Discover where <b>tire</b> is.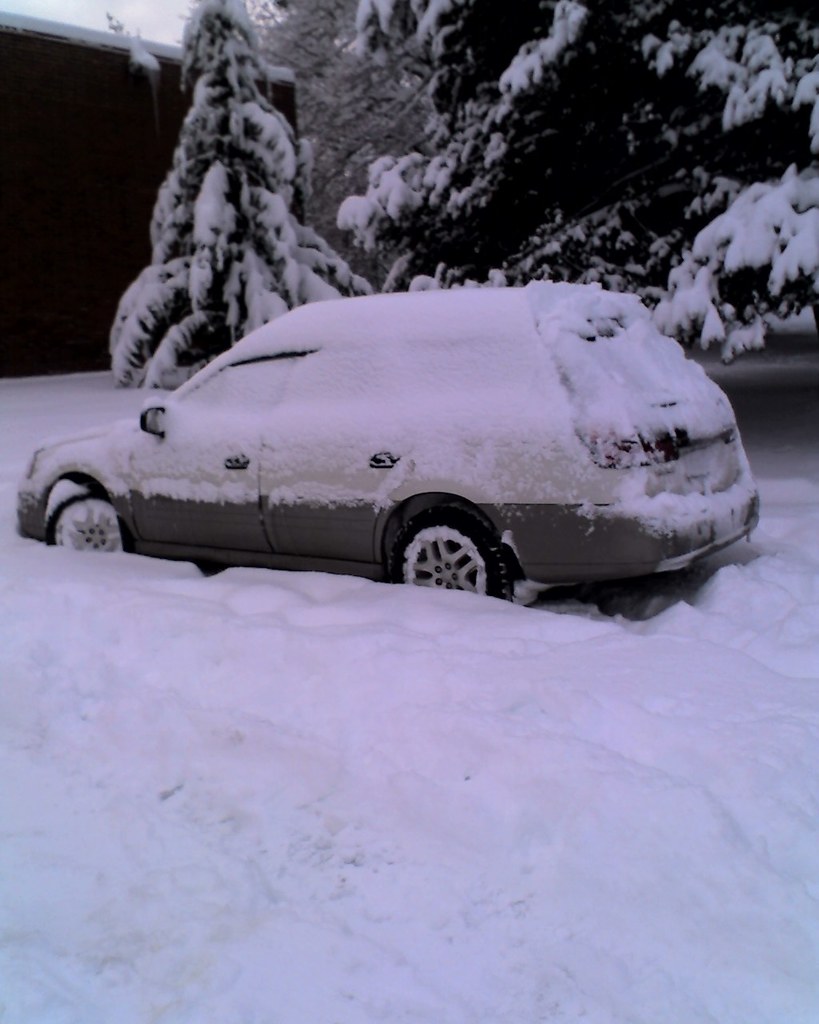
Discovered at left=378, top=499, right=517, bottom=582.
